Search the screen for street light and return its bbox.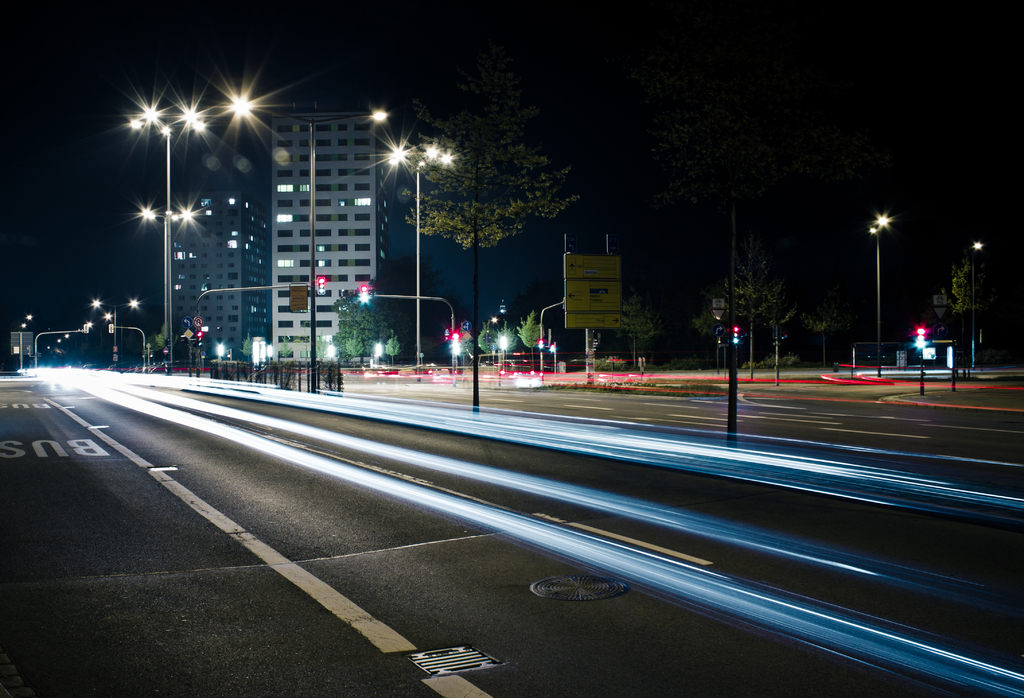
Found: {"left": 385, "top": 142, "right": 456, "bottom": 377}.
